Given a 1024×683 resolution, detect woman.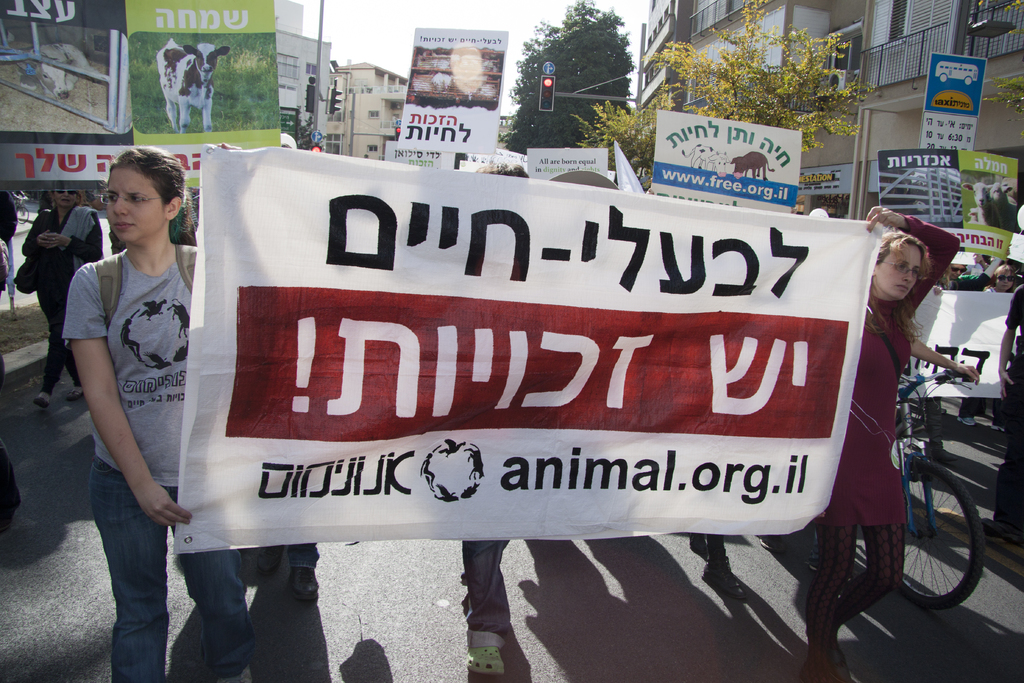
BBox(805, 206, 955, 682).
